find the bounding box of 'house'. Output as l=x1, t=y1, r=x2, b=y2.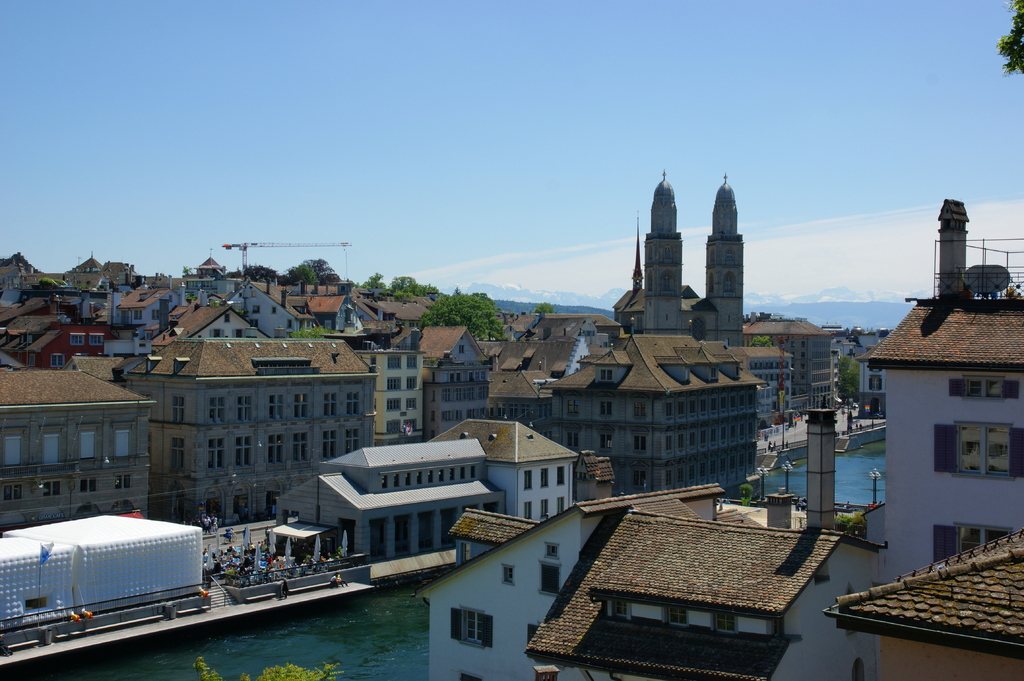
l=863, t=268, r=1023, b=595.
